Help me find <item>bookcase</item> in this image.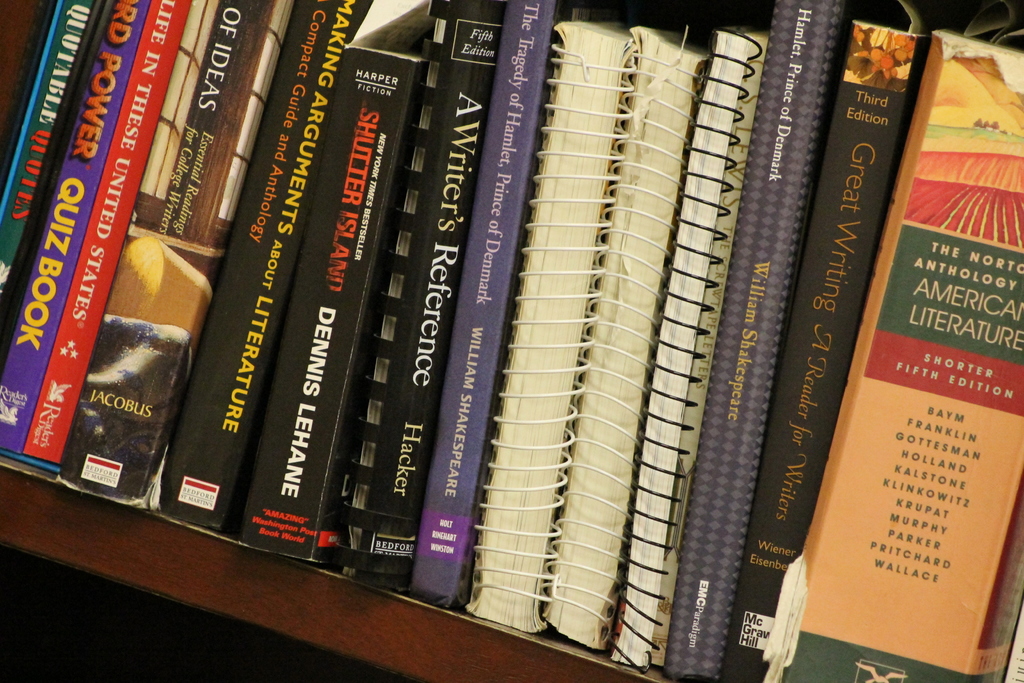
Found it: [x1=0, y1=2, x2=1023, y2=660].
